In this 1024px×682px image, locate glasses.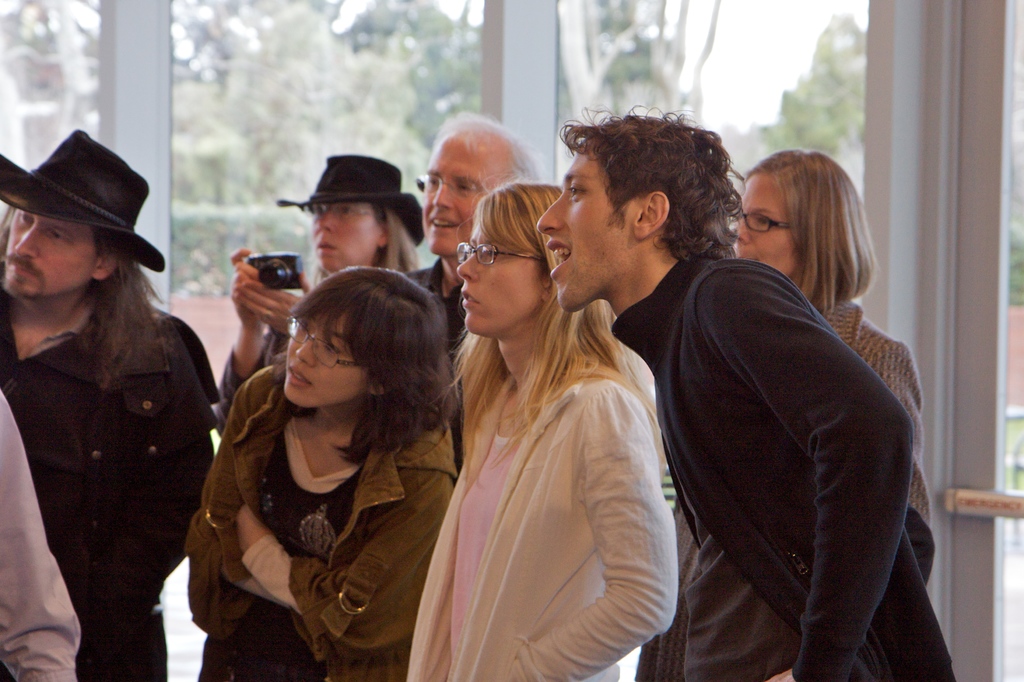
Bounding box: box(419, 172, 484, 204).
